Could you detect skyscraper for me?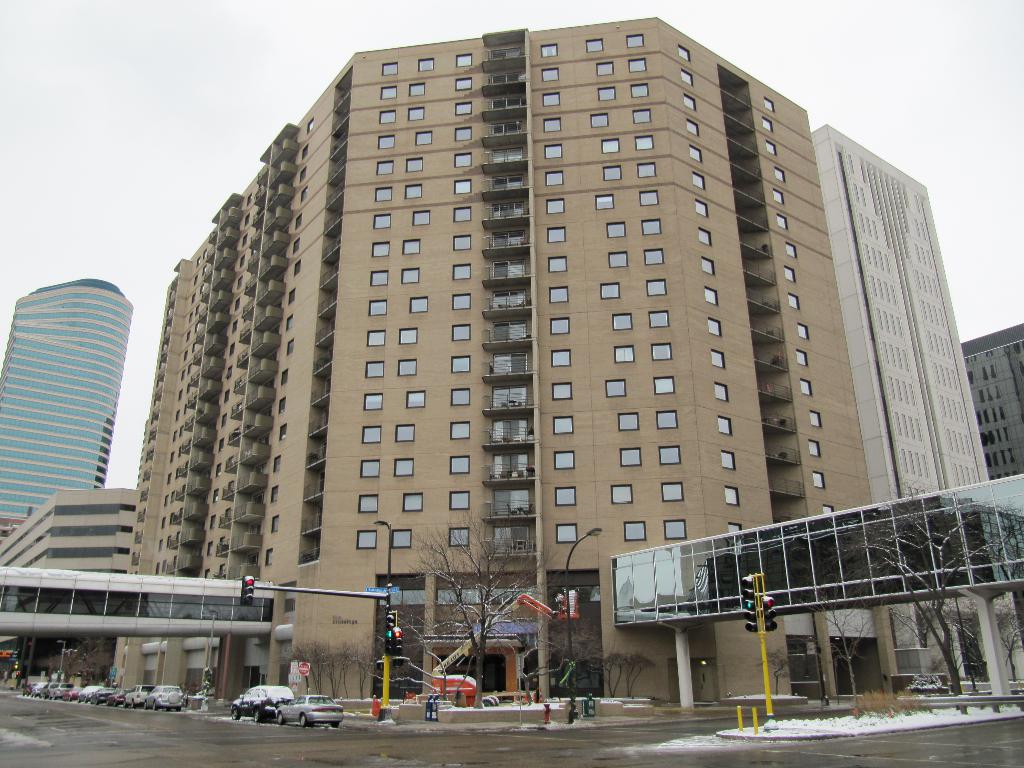
Detection result: <region>0, 271, 140, 543</region>.
